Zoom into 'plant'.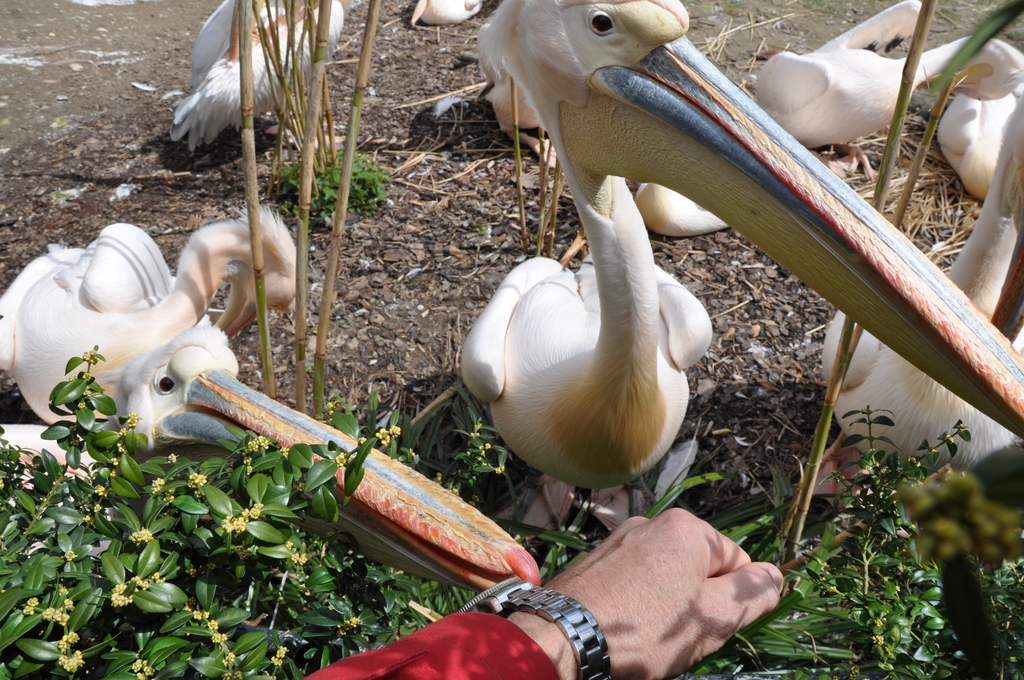
Zoom target: BBox(955, 559, 1023, 679).
